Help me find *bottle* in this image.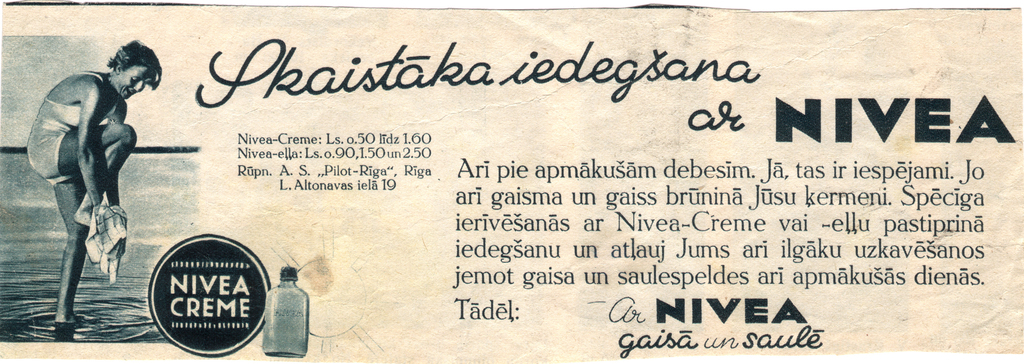
Found it: box(253, 254, 305, 345).
